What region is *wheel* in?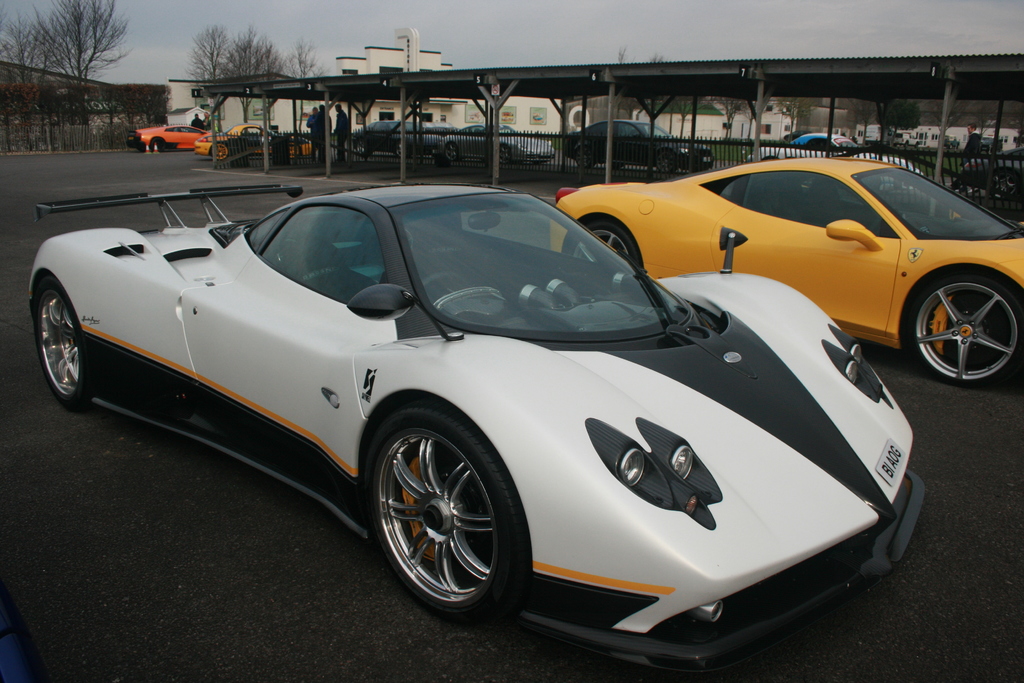
<bbox>424, 273, 473, 286</bbox>.
